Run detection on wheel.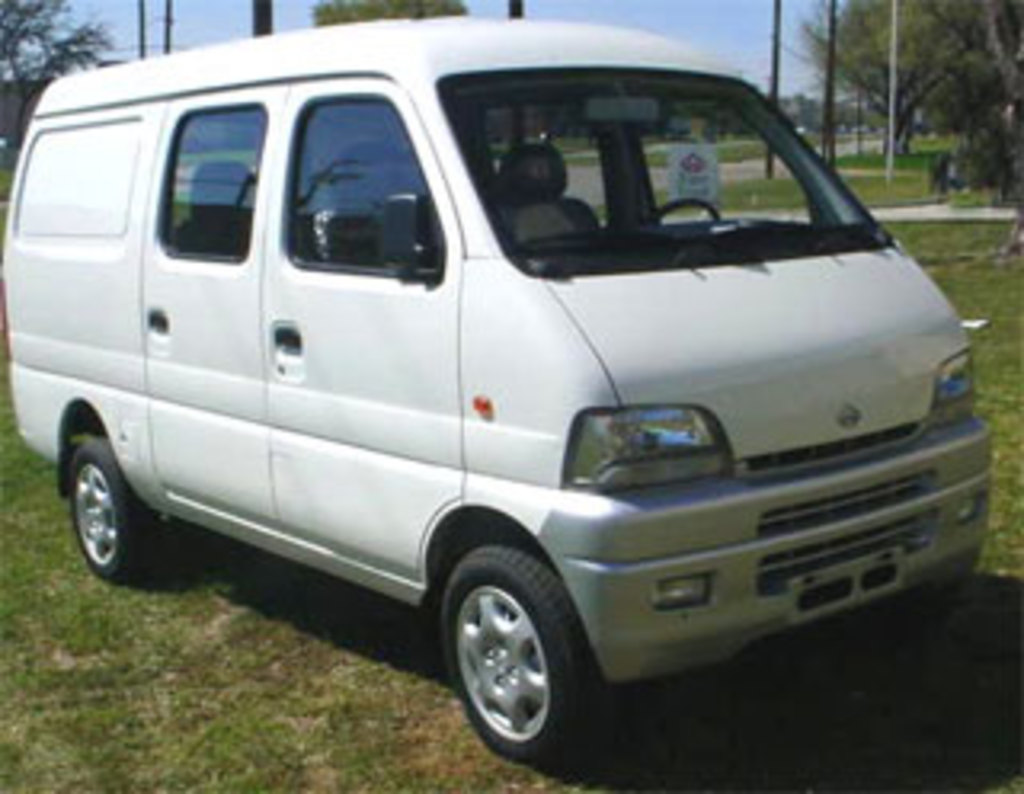
Result: <region>656, 198, 723, 231</region>.
